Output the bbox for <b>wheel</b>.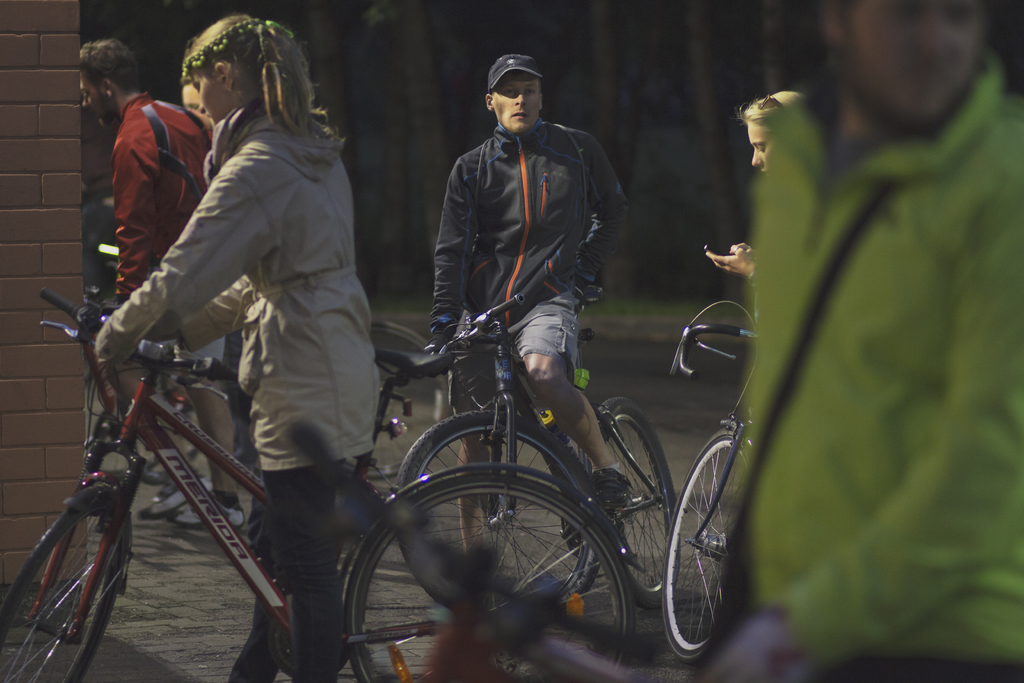
bbox=[662, 429, 751, 661].
